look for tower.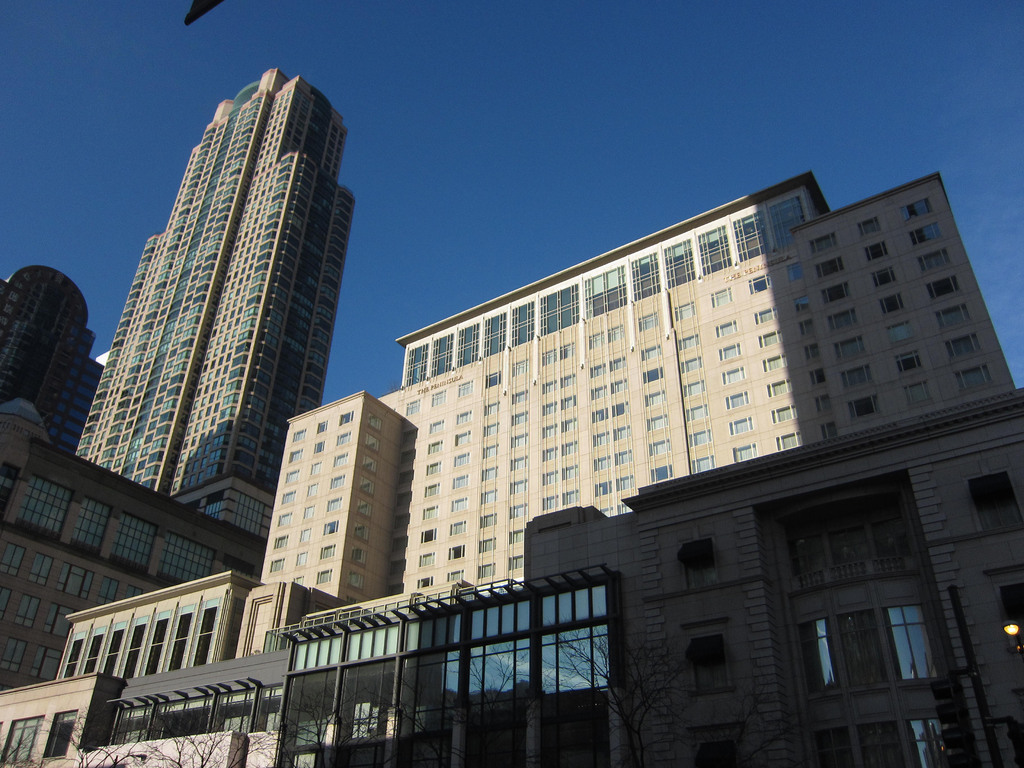
Found: (58, 44, 364, 598).
